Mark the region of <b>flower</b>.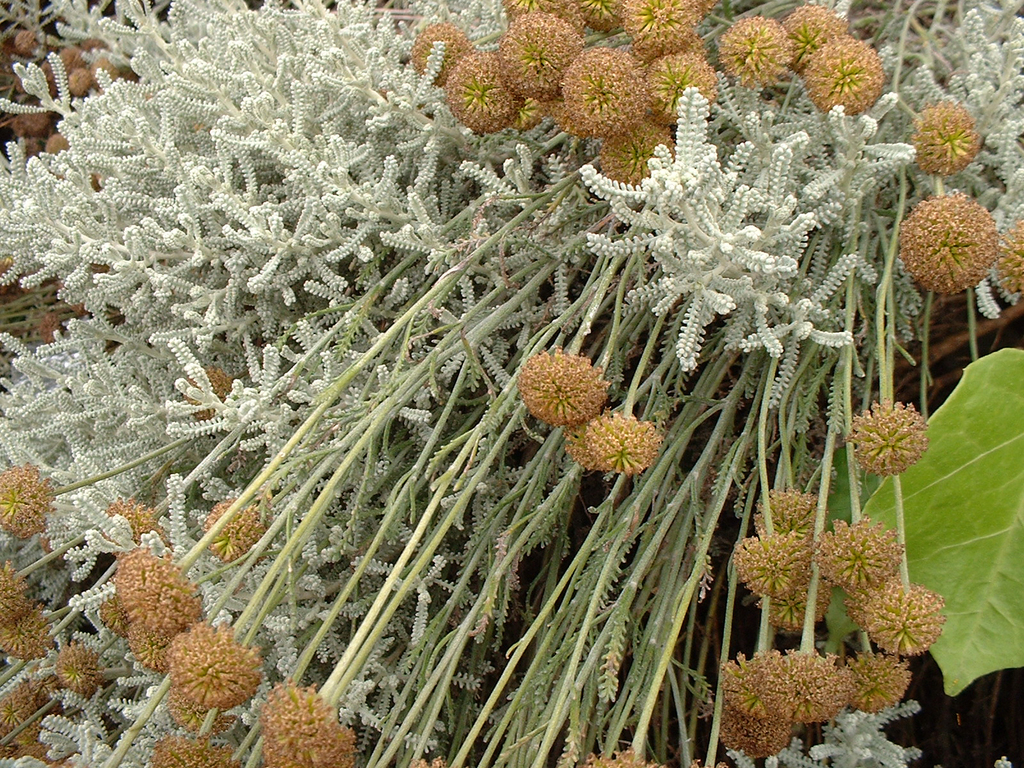
Region: bbox=[132, 621, 250, 725].
